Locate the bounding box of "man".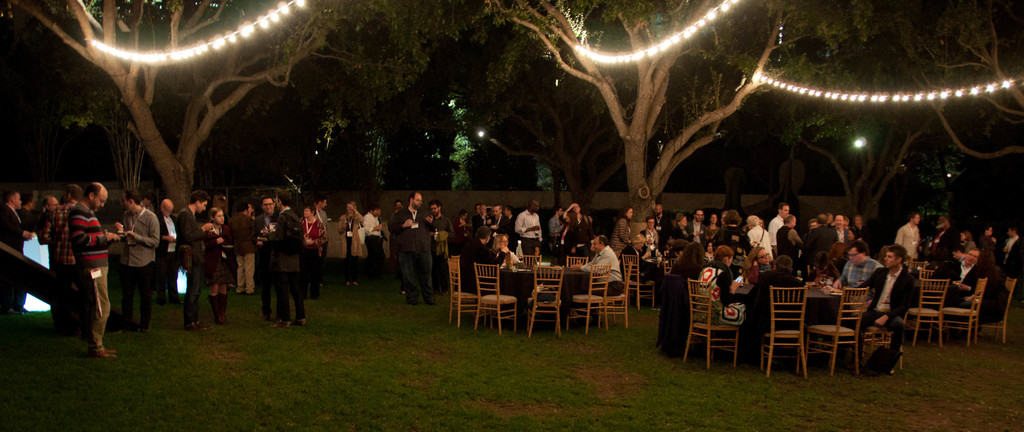
Bounding box: crop(40, 183, 84, 332).
